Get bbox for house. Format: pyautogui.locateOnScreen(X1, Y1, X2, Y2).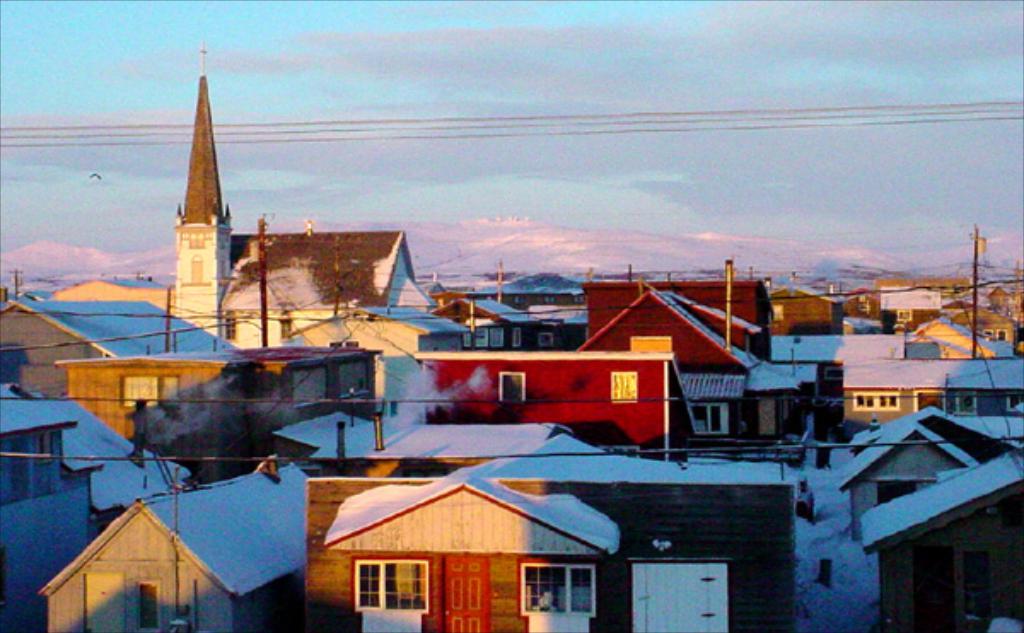
pyautogui.locateOnScreen(454, 295, 551, 345).
